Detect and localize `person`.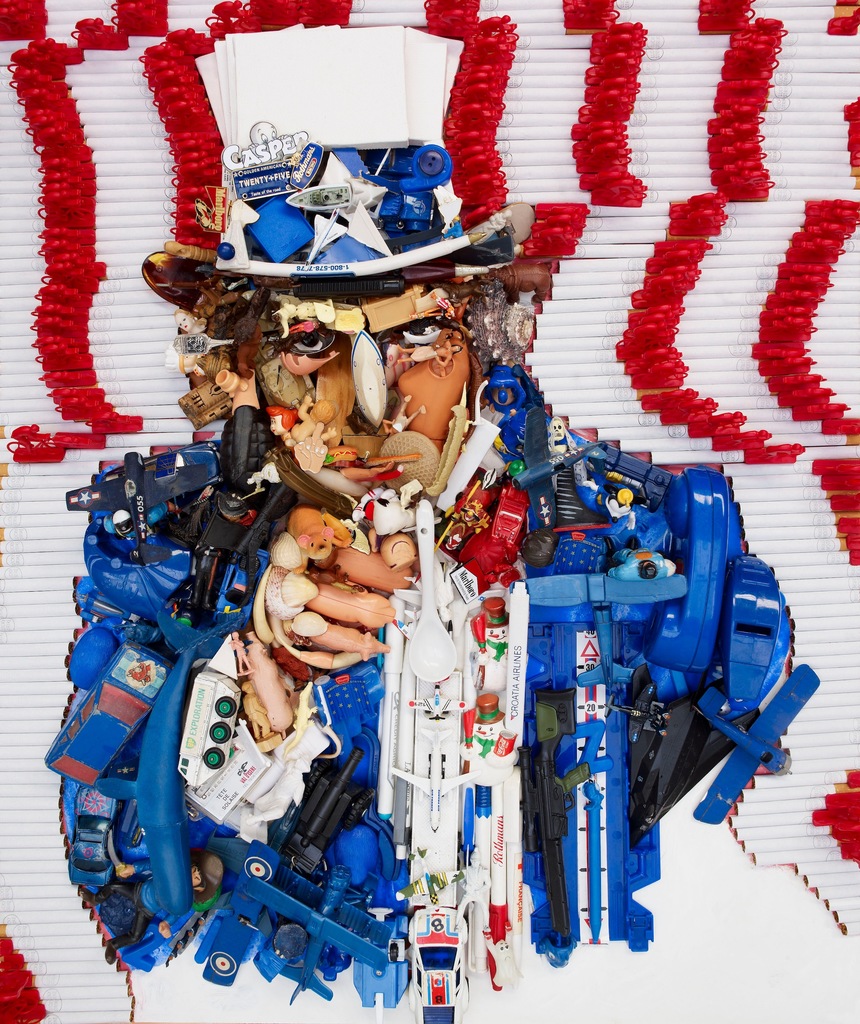
Localized at <box>47,17,832,1023</box>.
